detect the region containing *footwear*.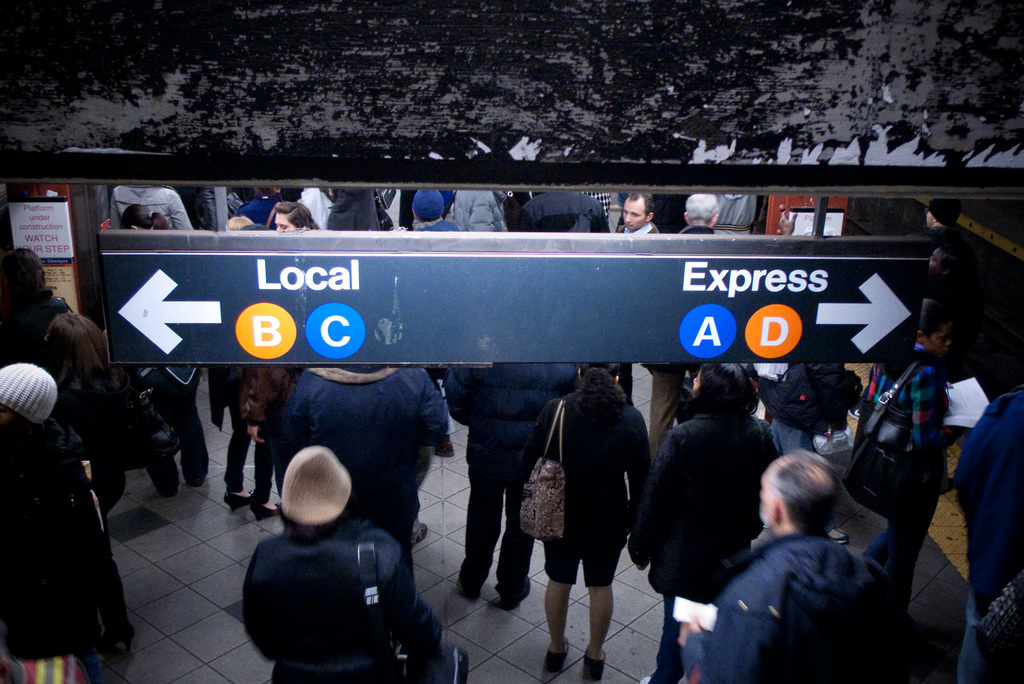
rect(190, 464, 212, 484).
